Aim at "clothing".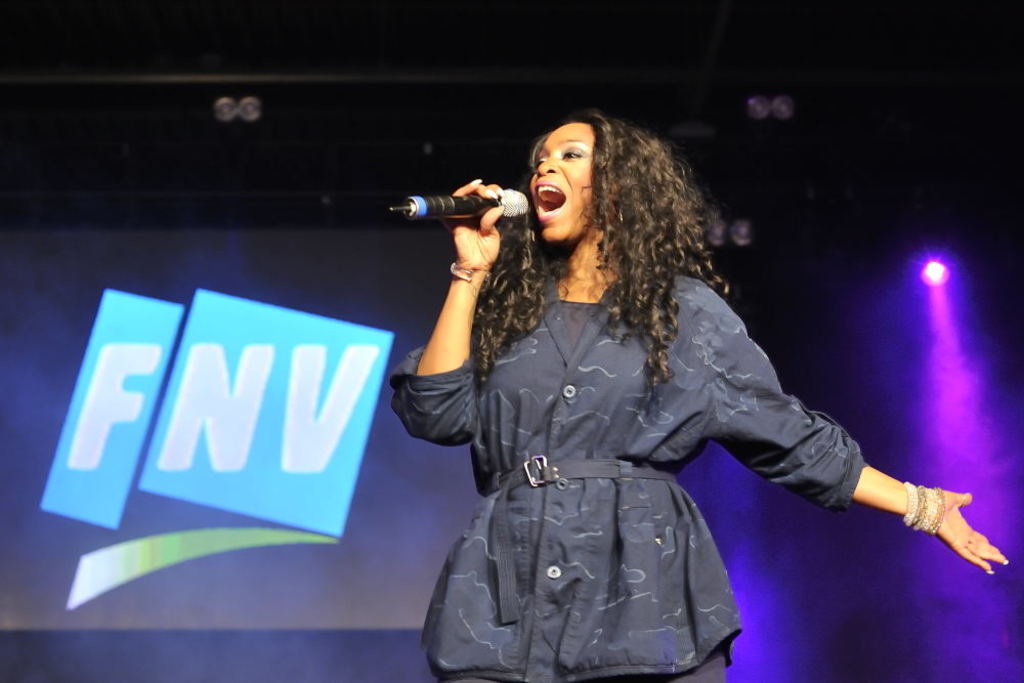
Aimed at (left=371, top=279, right=835, bottom=671).
